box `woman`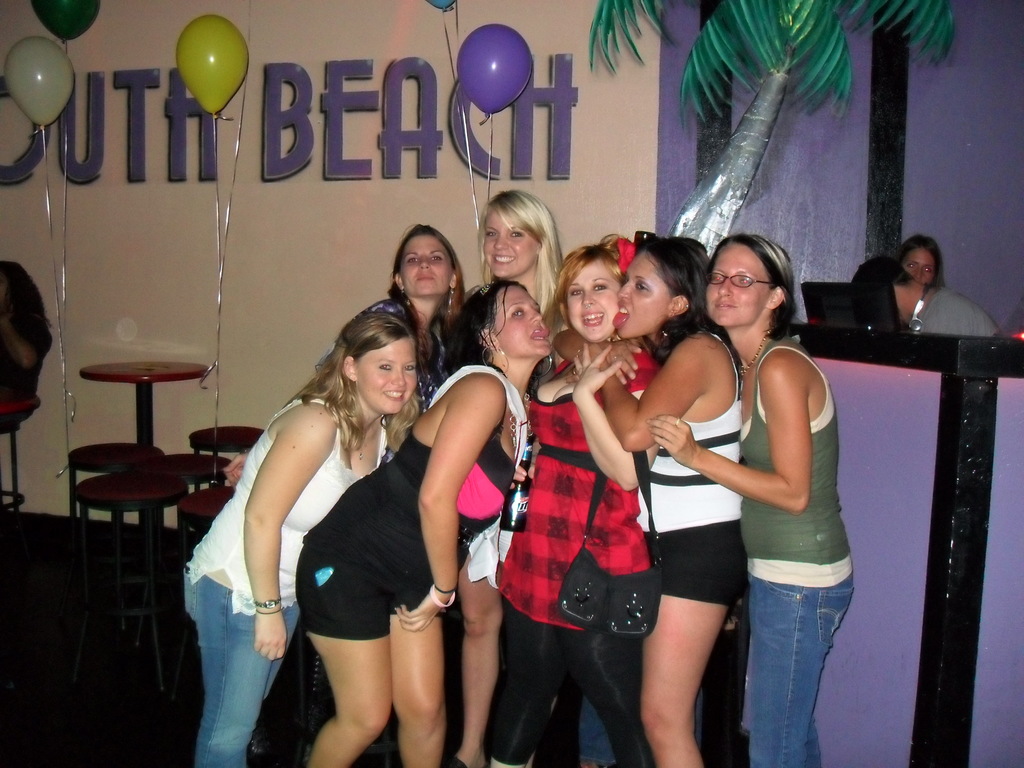
{"x1": 648, "y1": 233, "x2": 852, "y2": 767}
